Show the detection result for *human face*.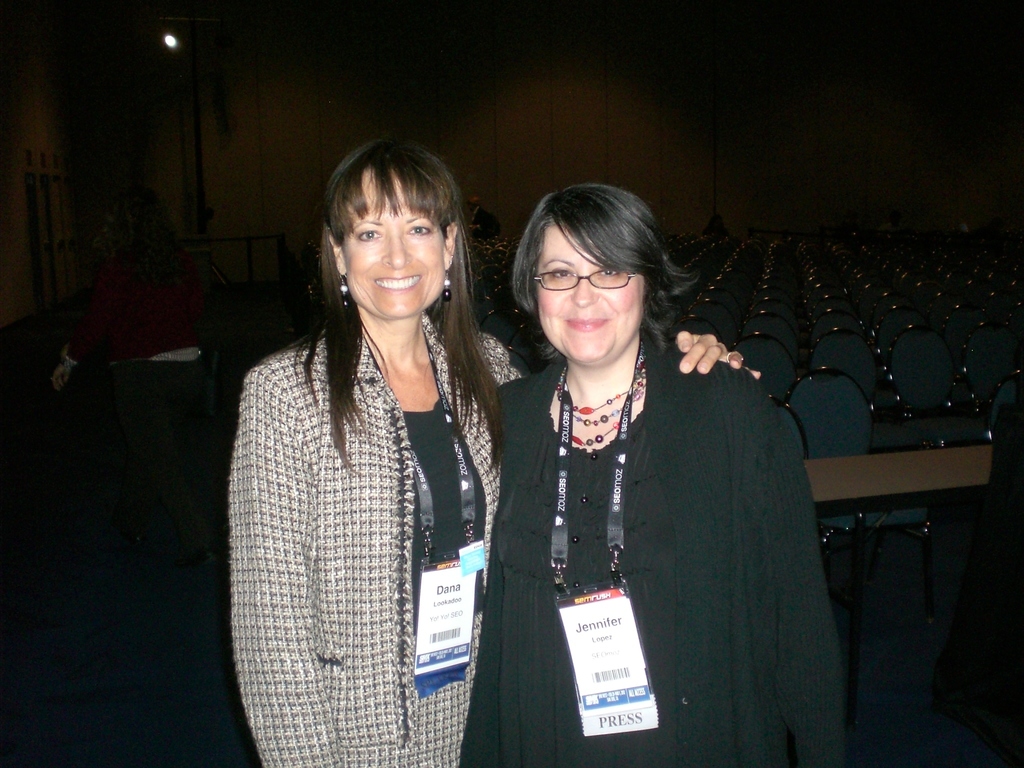
region(537, 223, 641, 371).
